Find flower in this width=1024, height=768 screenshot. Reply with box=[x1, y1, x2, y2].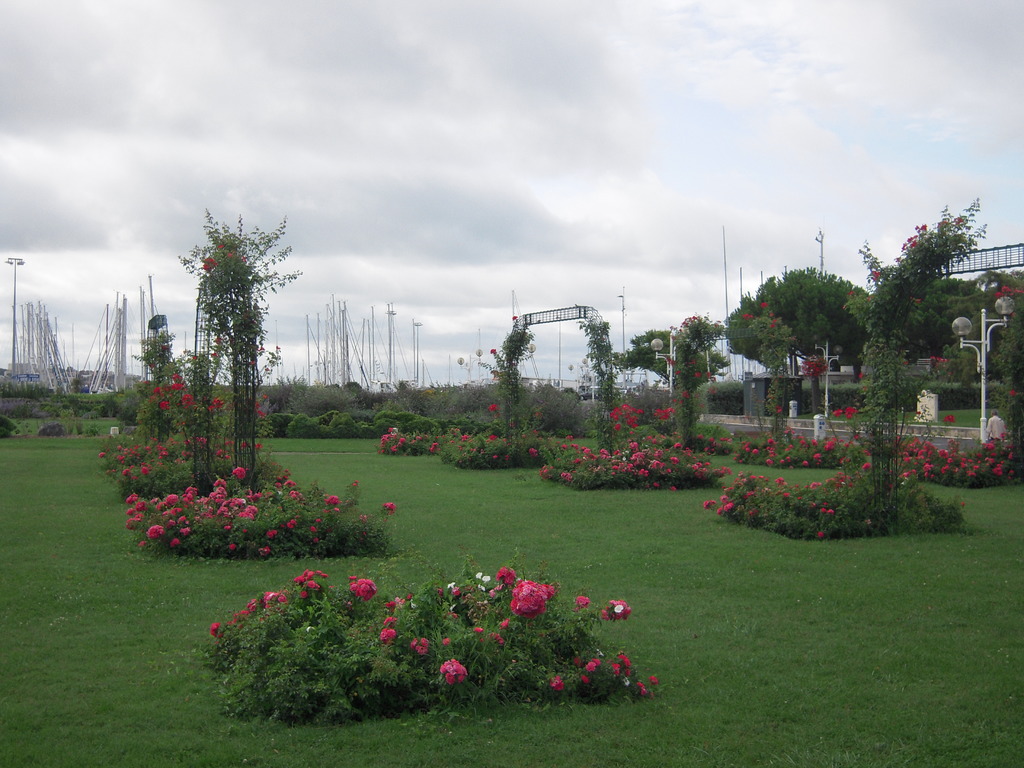
box=[287, 478, 305, 498].
